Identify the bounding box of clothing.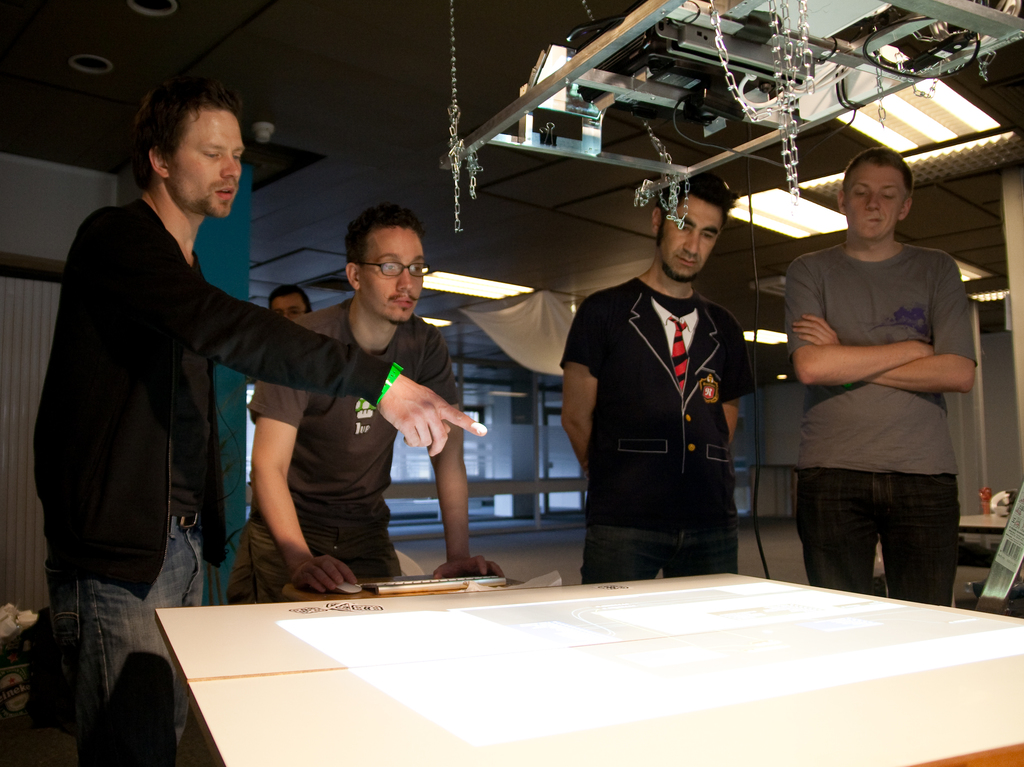
bbox(557, 276, 758, 581).
